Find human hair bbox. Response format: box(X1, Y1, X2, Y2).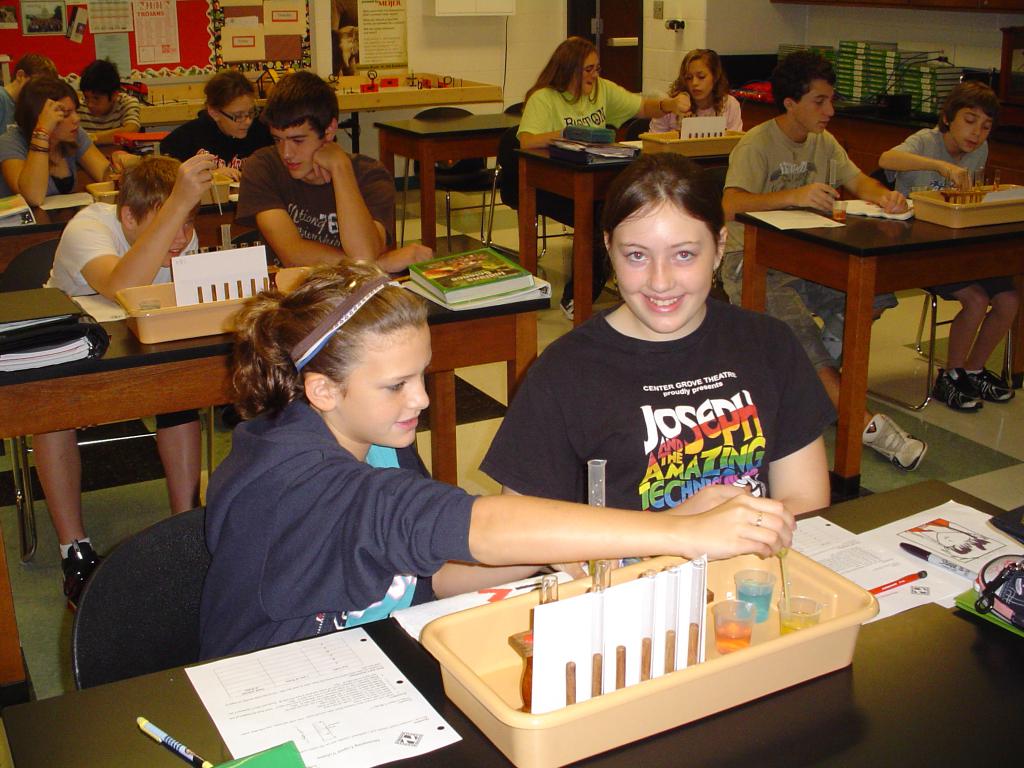
box(11, 54, 53, 79).
